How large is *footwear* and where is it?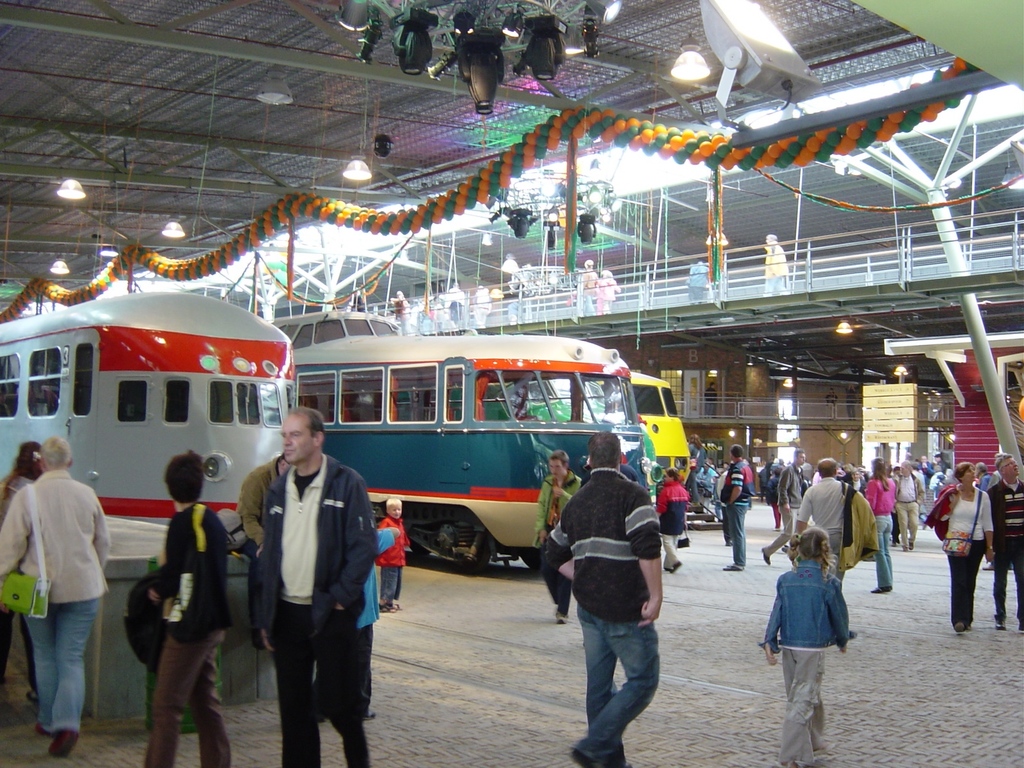
Bounding box: x1=1000, y1=623, x2=1005, y2=630.
